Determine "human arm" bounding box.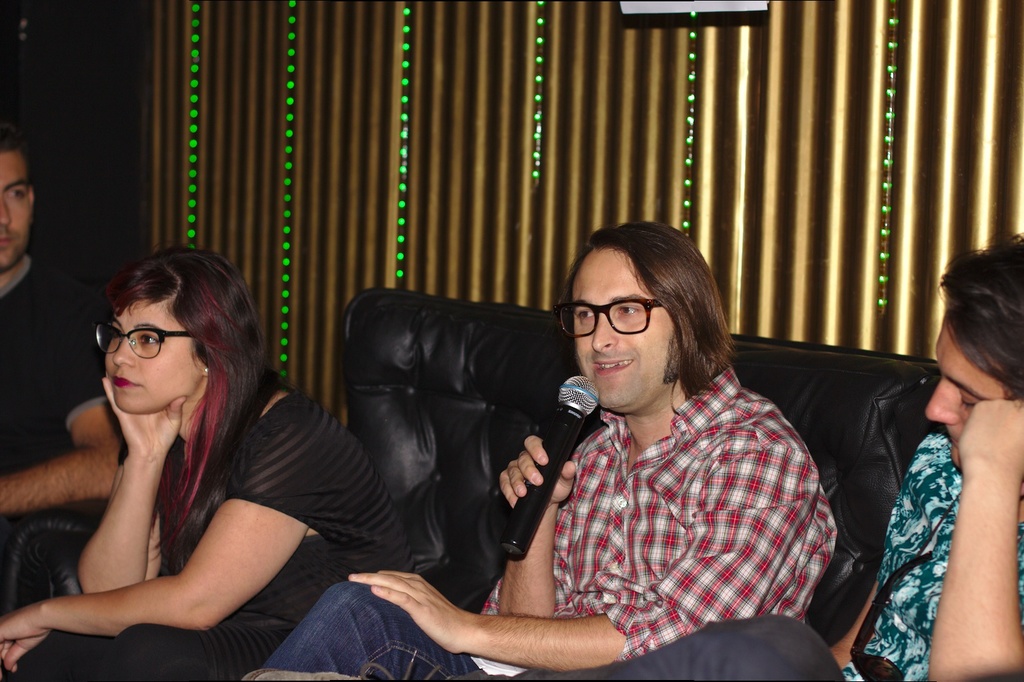
Determined: select_region(0, 407, 327, 675).
